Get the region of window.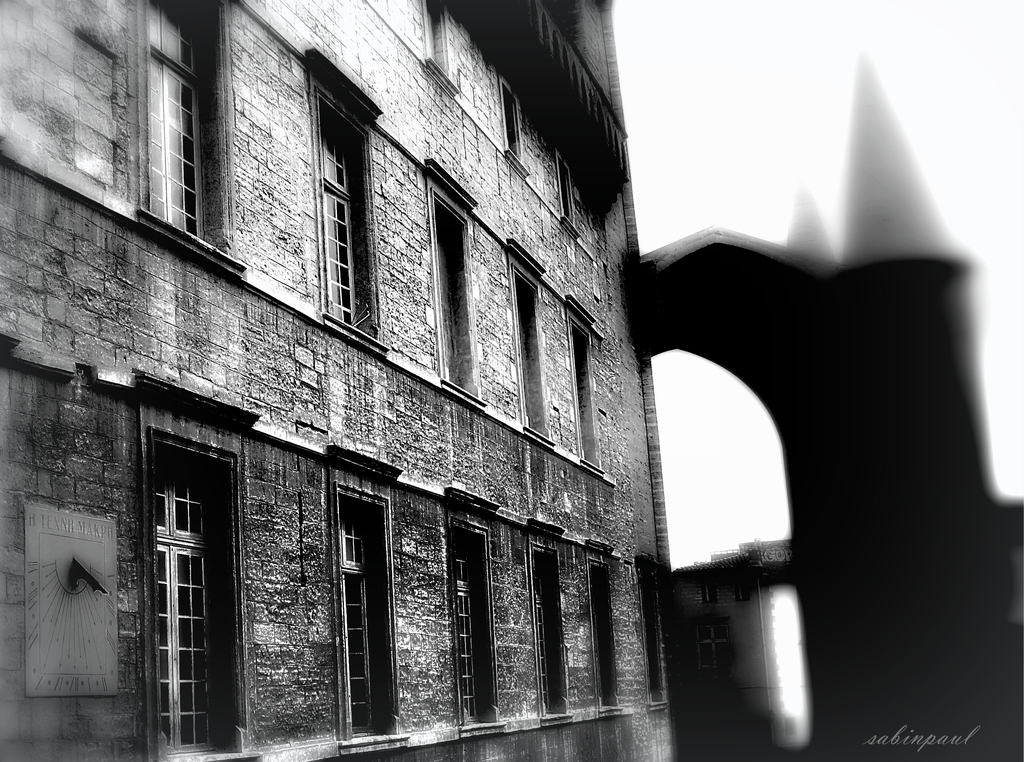
(left=509, top=279, right=545, bottom=436).
